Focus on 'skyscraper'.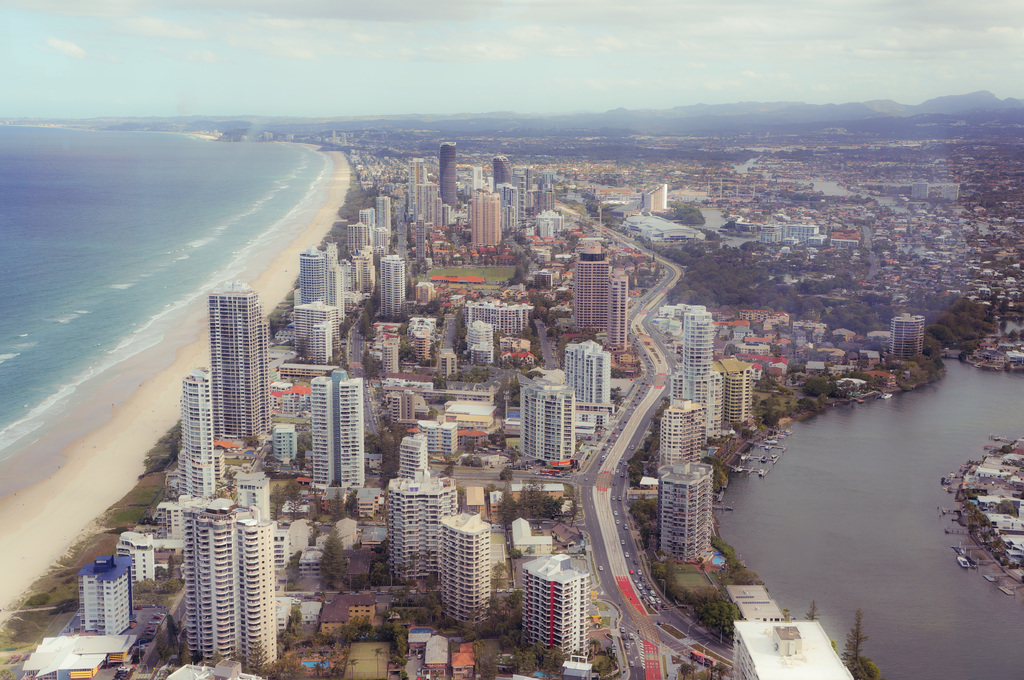
Focused at left=387, top=468, right=460, bottom=579.
